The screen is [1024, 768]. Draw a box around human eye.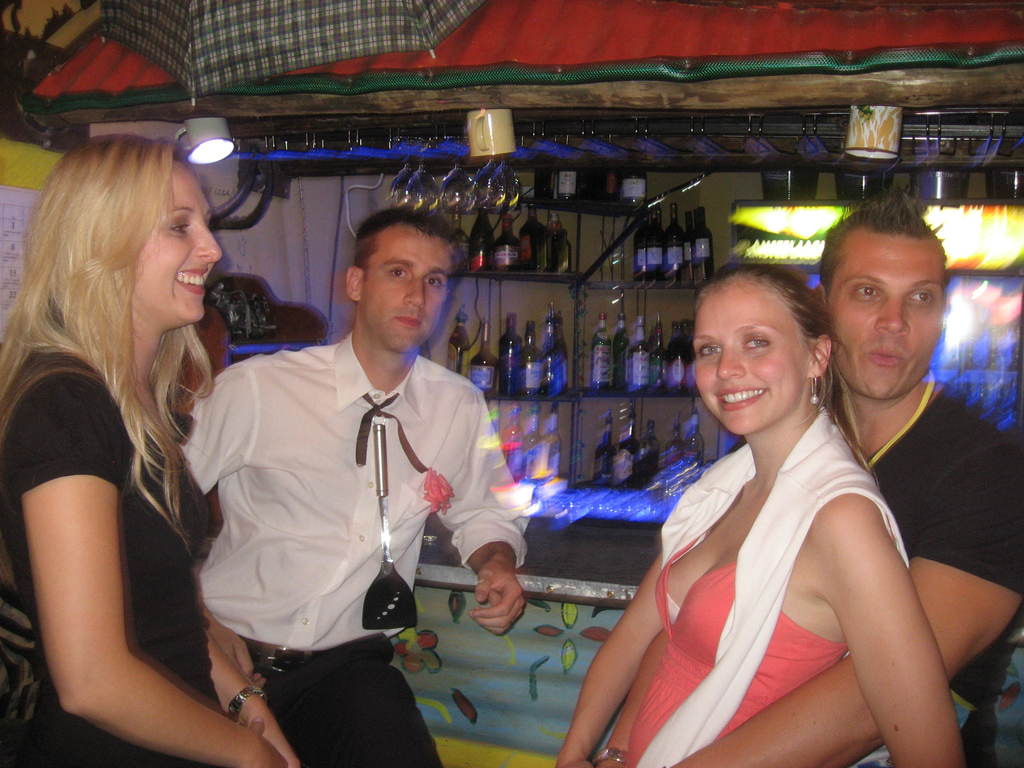
[left=697, top=343, right=725, bottom=360].
